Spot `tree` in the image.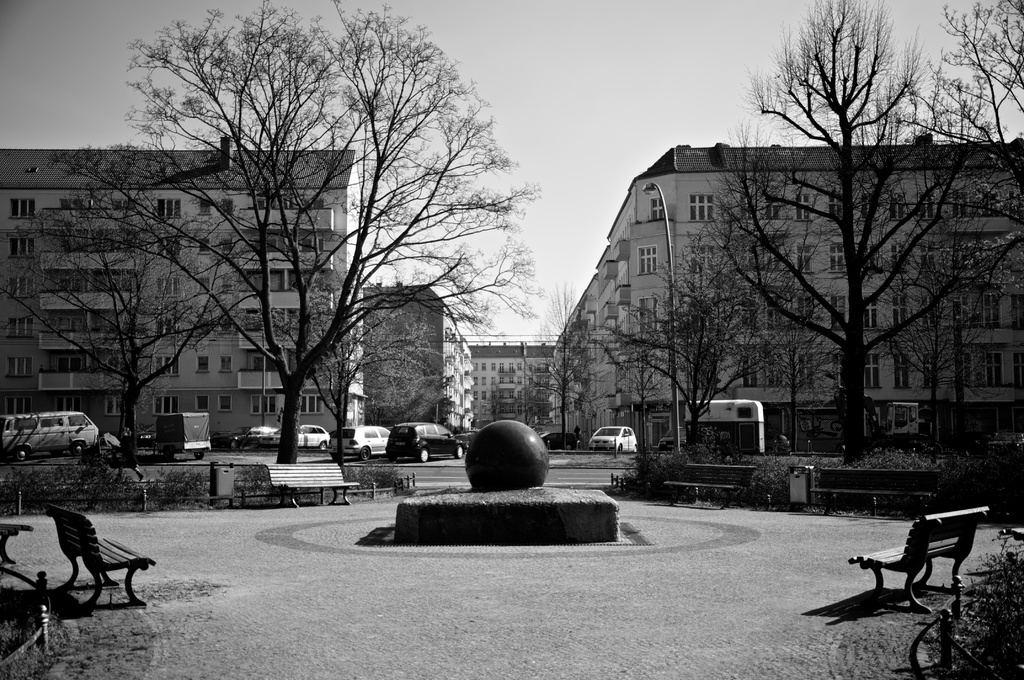
`tree` found at bbox(261, 295, 456, 462).
